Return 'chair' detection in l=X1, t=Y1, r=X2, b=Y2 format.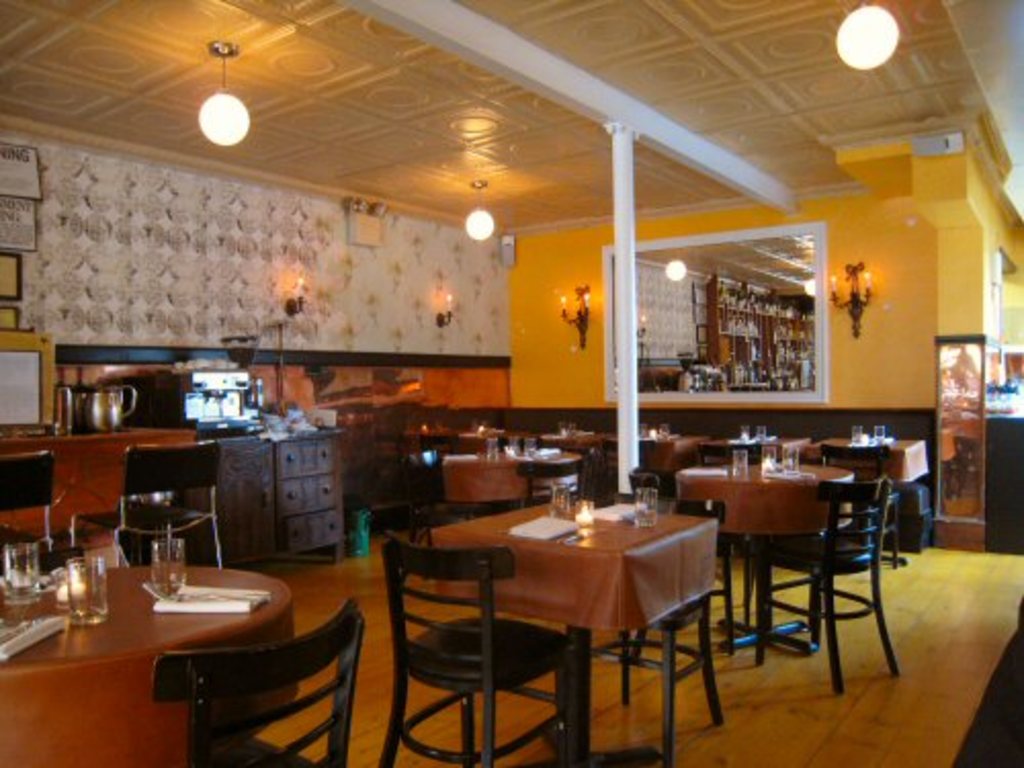
l=150, t=592, r=373, b=766.
